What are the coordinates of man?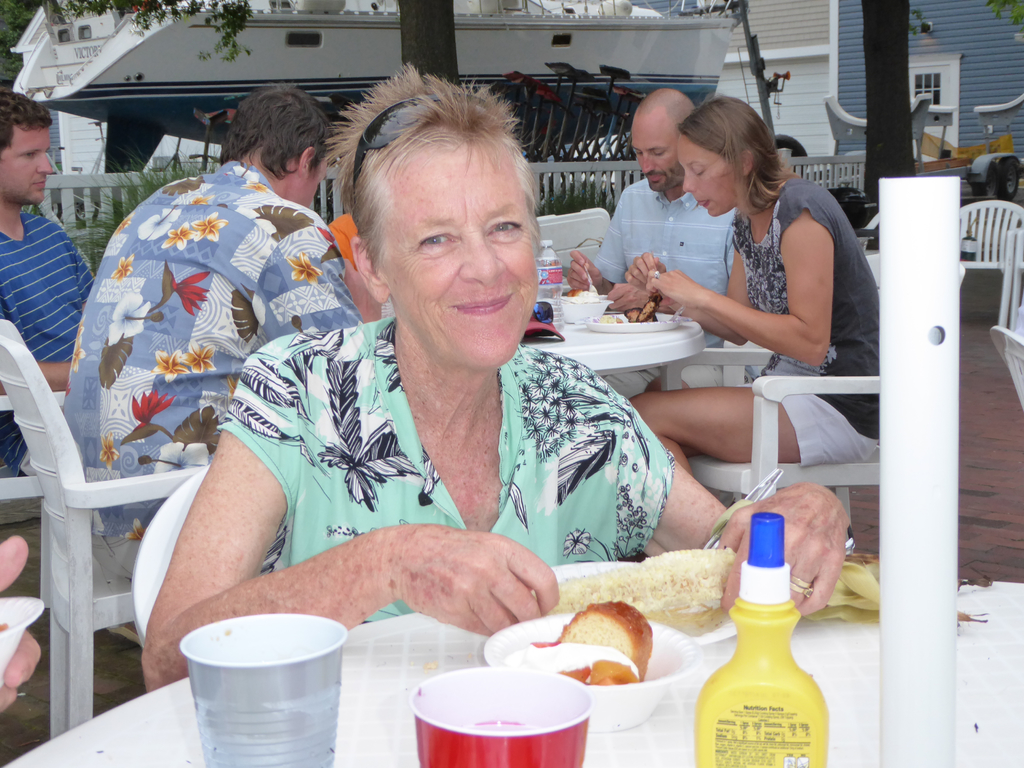
[x1=54, y1=81, x2=387, y2=587].
